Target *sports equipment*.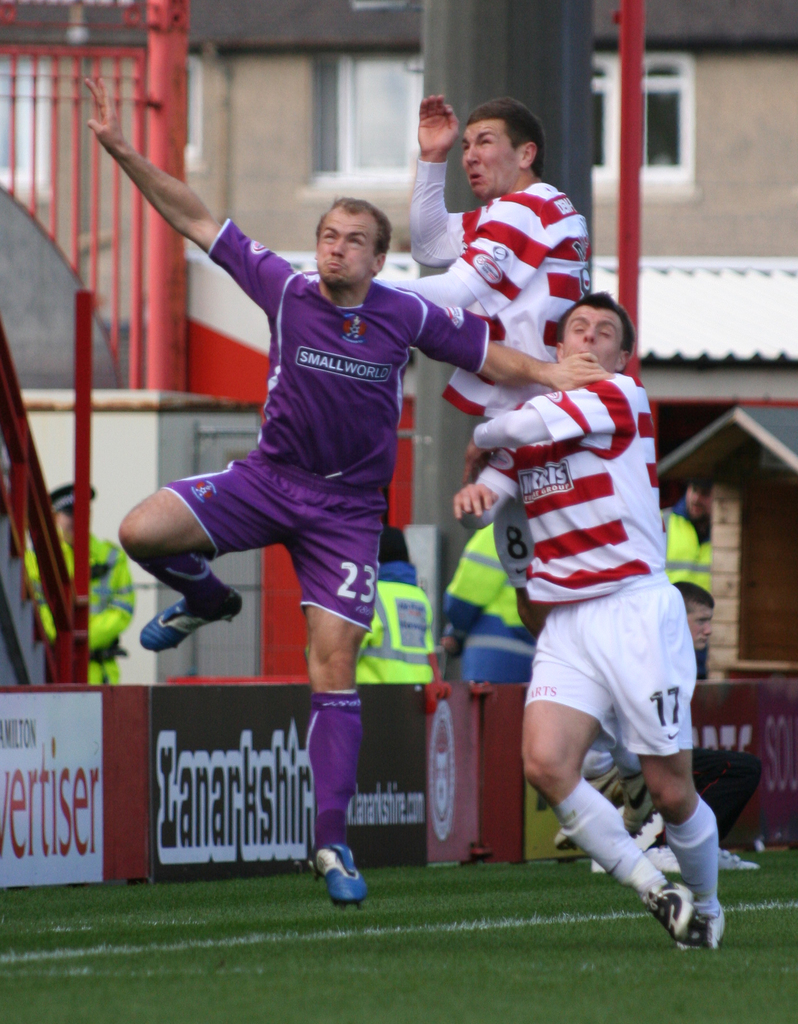
Target region: x1=687 y1=909 x2=726 y2=953.
